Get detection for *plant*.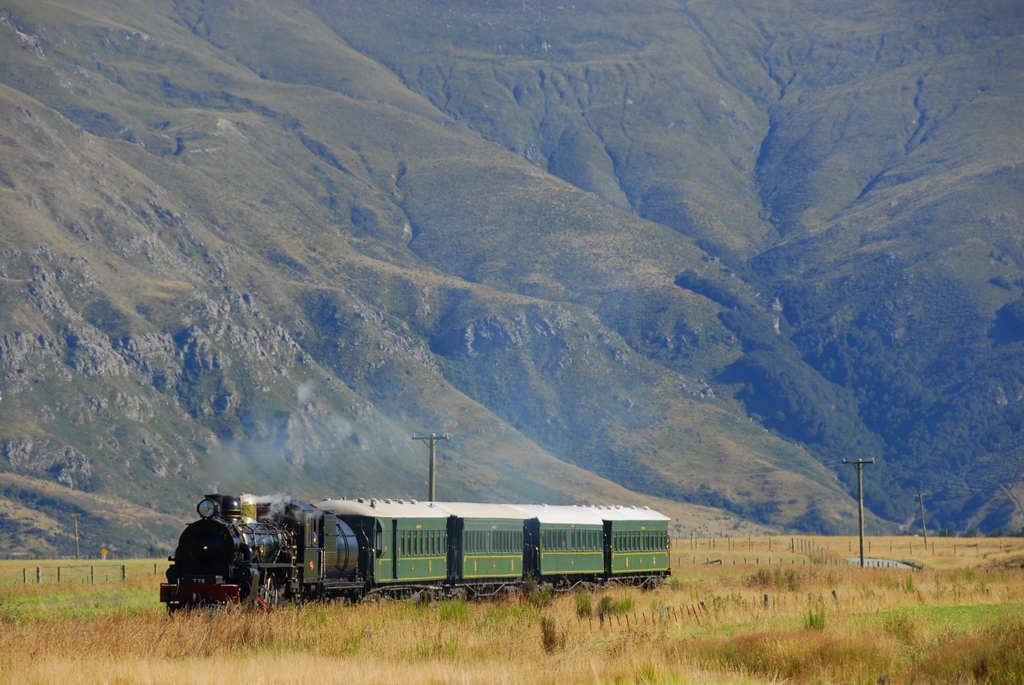
Detection: box(797, 606, 829, 633).
